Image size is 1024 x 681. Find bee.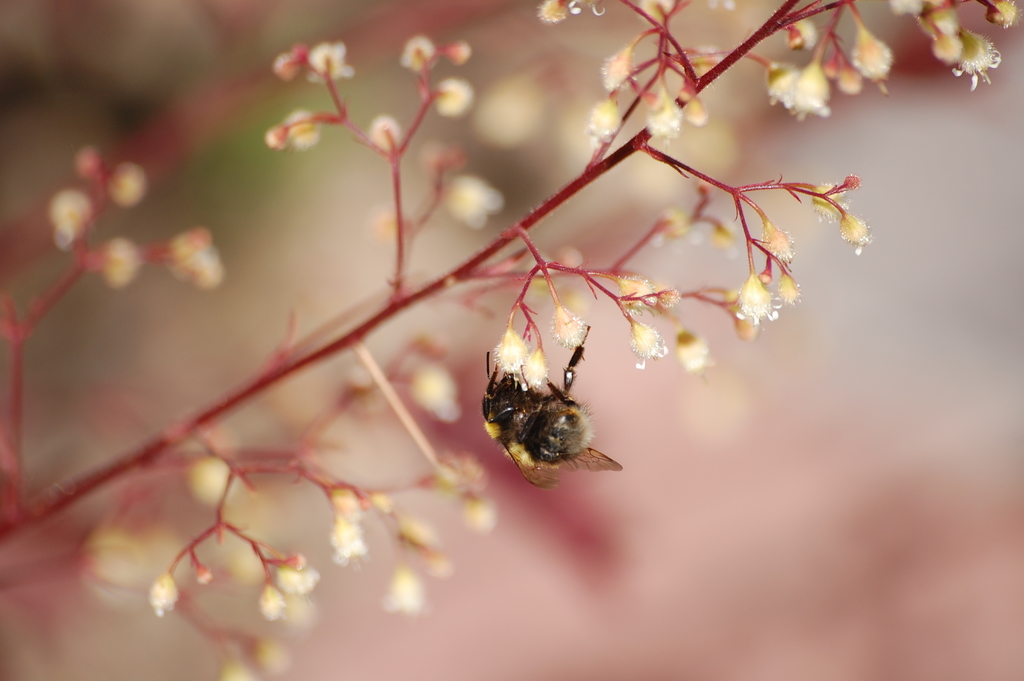
(x1=463, y1=306, x2=641, y2=504).
